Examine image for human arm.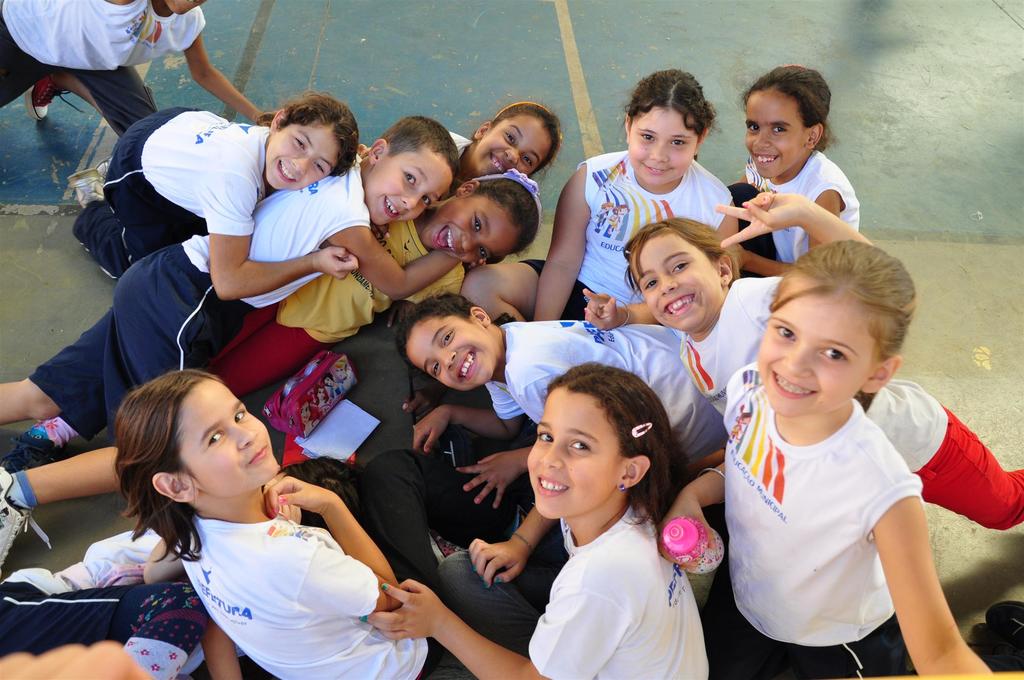
Examination result: box=[660, 452, 728, 536].
